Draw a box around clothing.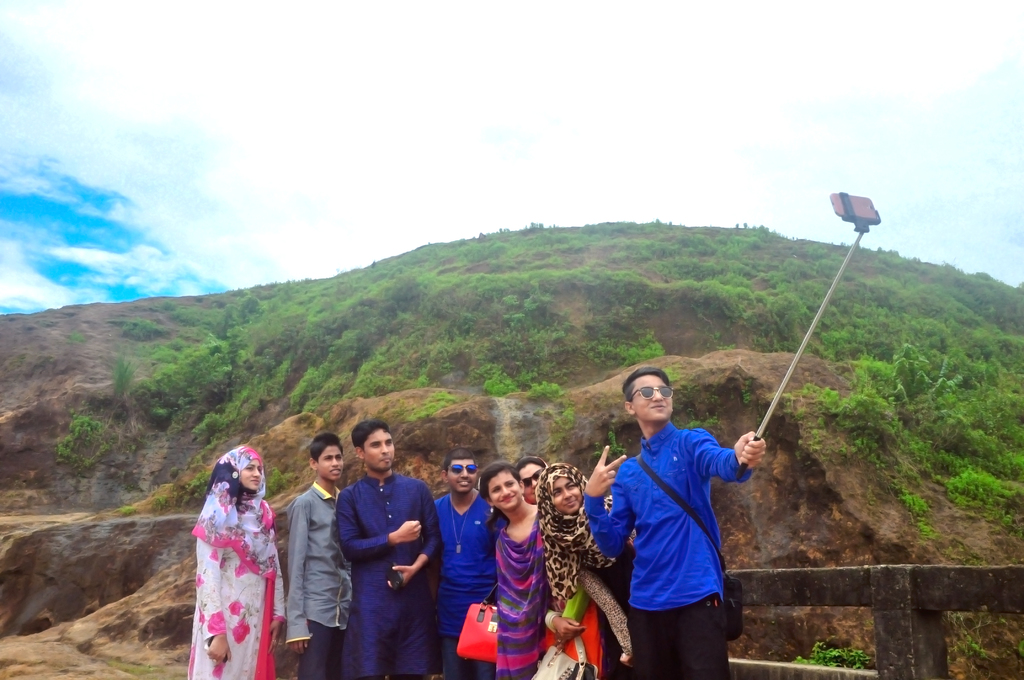
bbox=[546, 566, 618, 676].
